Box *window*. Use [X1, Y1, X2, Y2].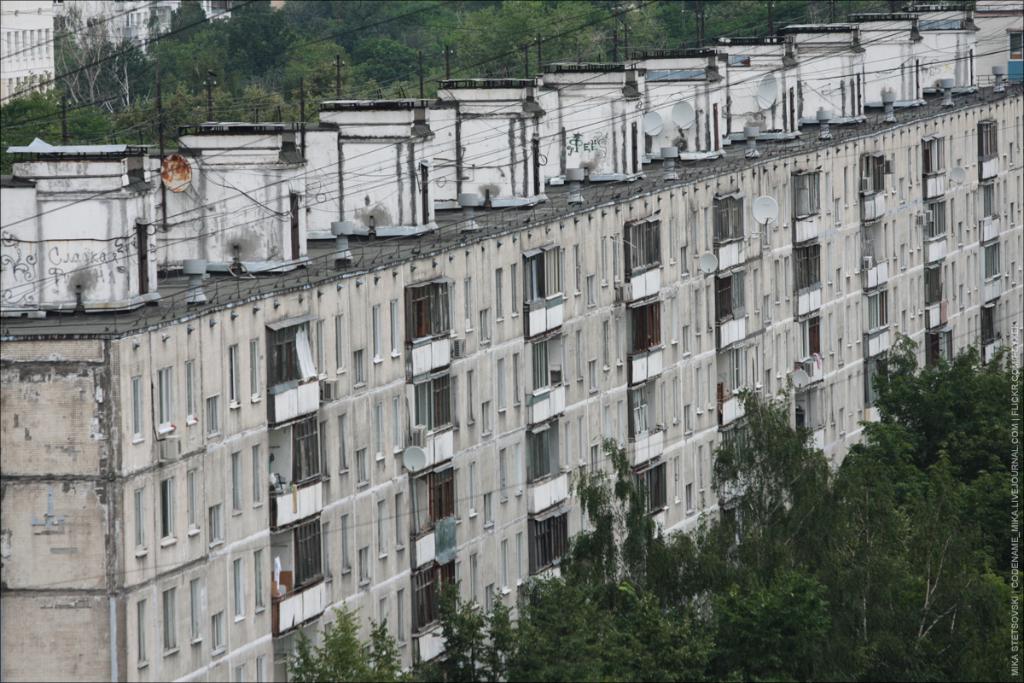
[620, 298, 664, 356].
